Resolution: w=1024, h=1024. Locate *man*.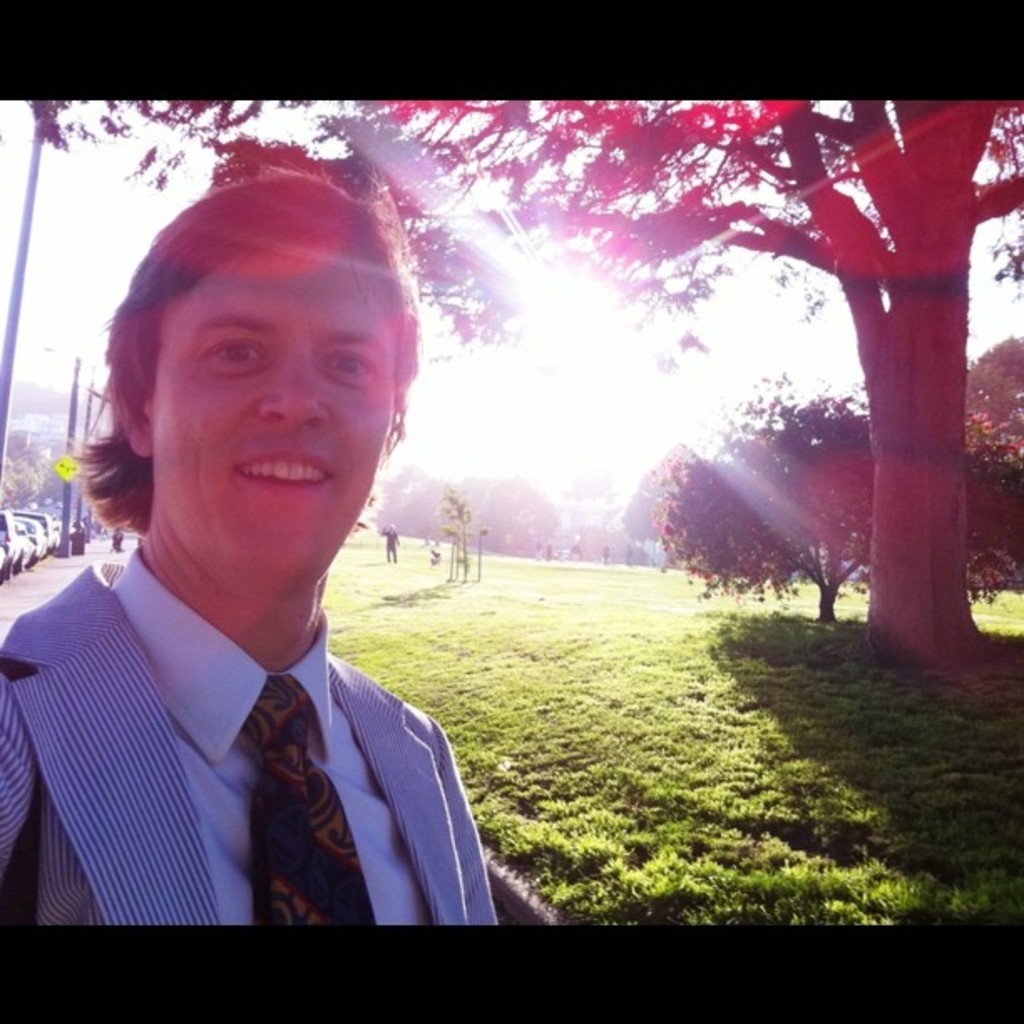
(left=0, top=164, right=497, bottom=929).
